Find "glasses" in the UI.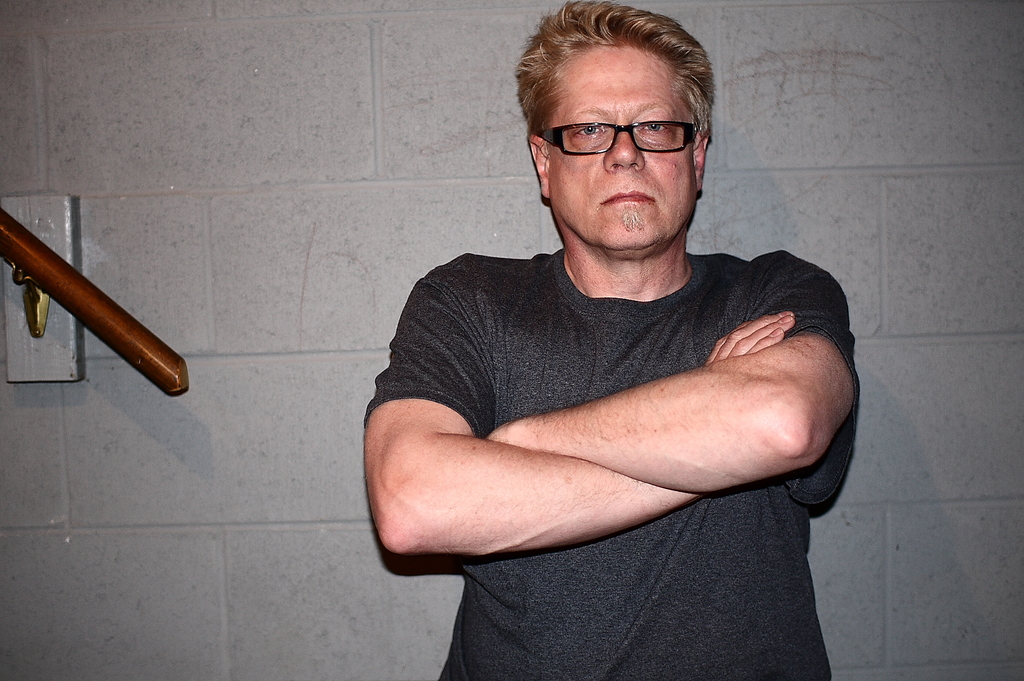
UI element at locate(540, 104, 721, 166).
